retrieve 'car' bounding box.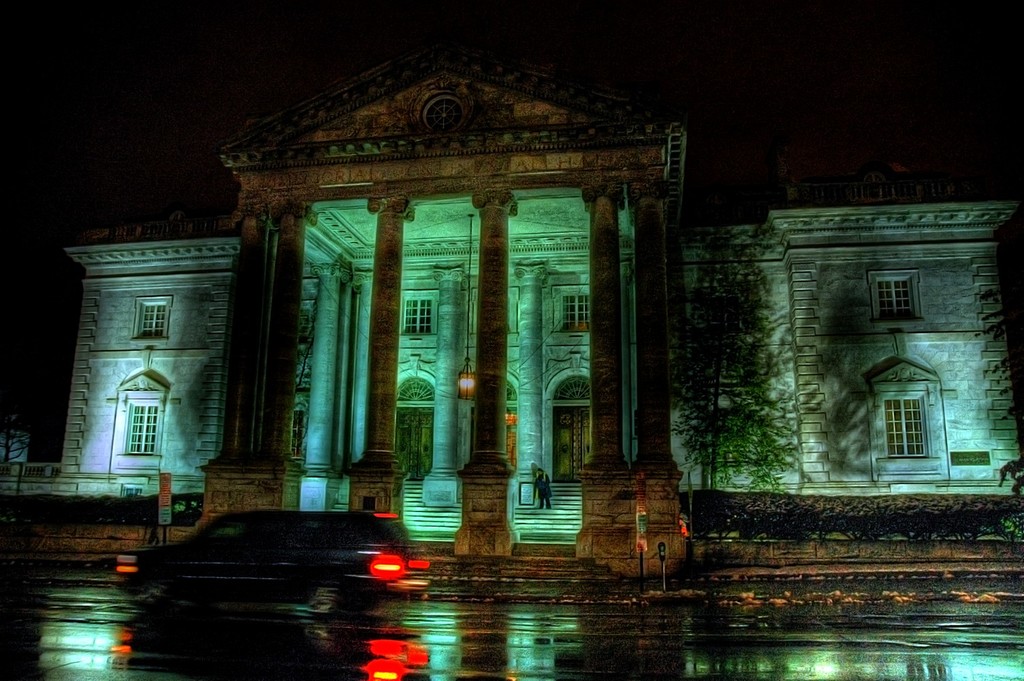
Bounding box: bbox=[119, 503, 437, 616].
